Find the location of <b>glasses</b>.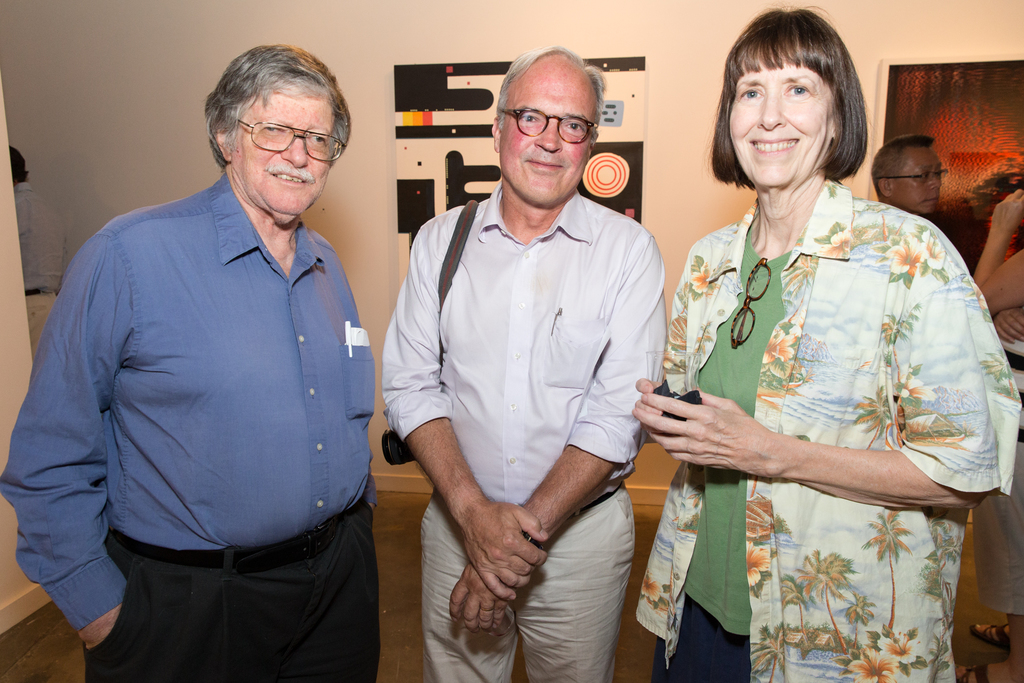
Location: [left=497, top=104, right=598, bottom=147].
